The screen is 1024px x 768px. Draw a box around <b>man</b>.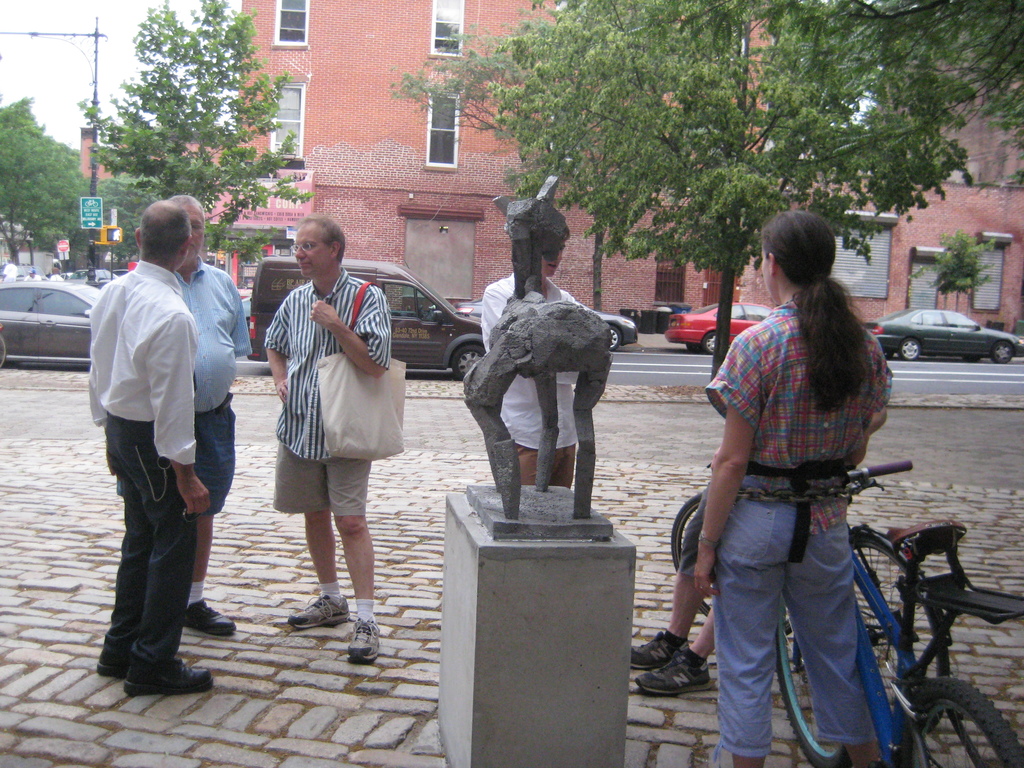
165:195:237:635.
